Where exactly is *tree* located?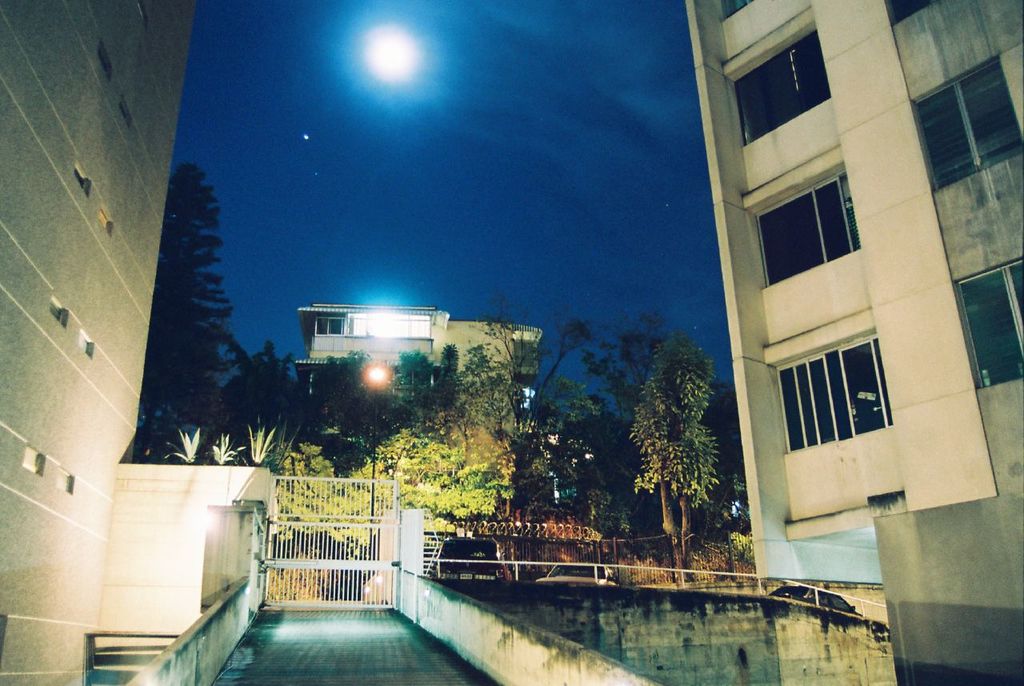
Its bounding box is 384:387:494:582.
